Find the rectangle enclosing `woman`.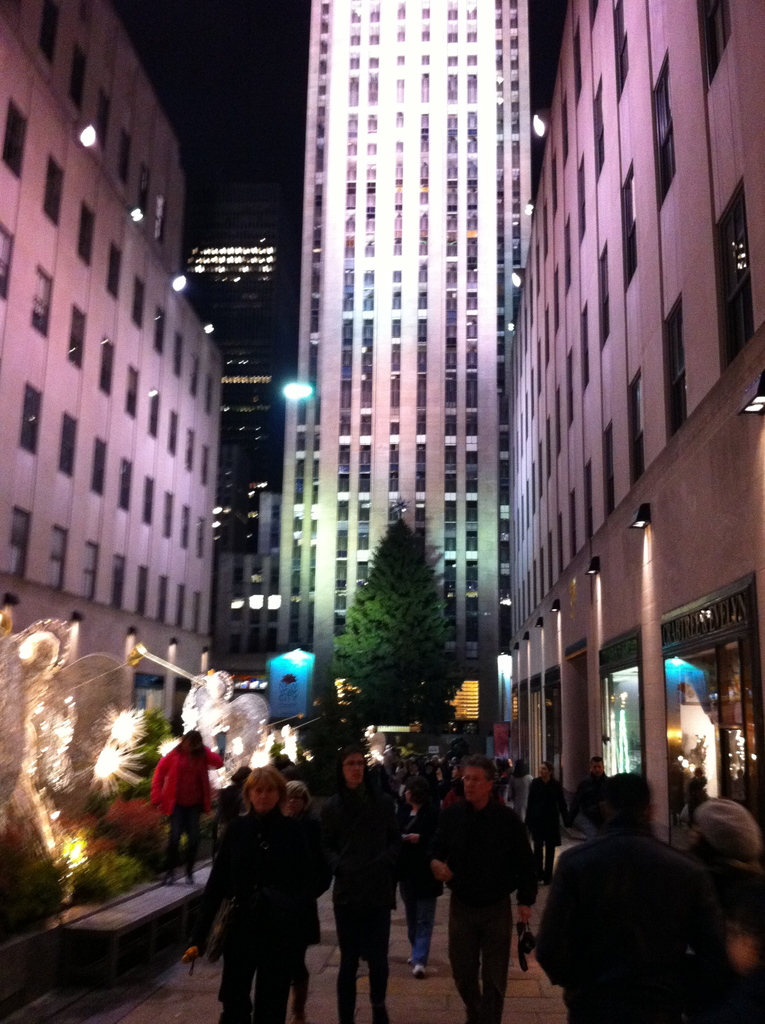
278,780,331,1023.
